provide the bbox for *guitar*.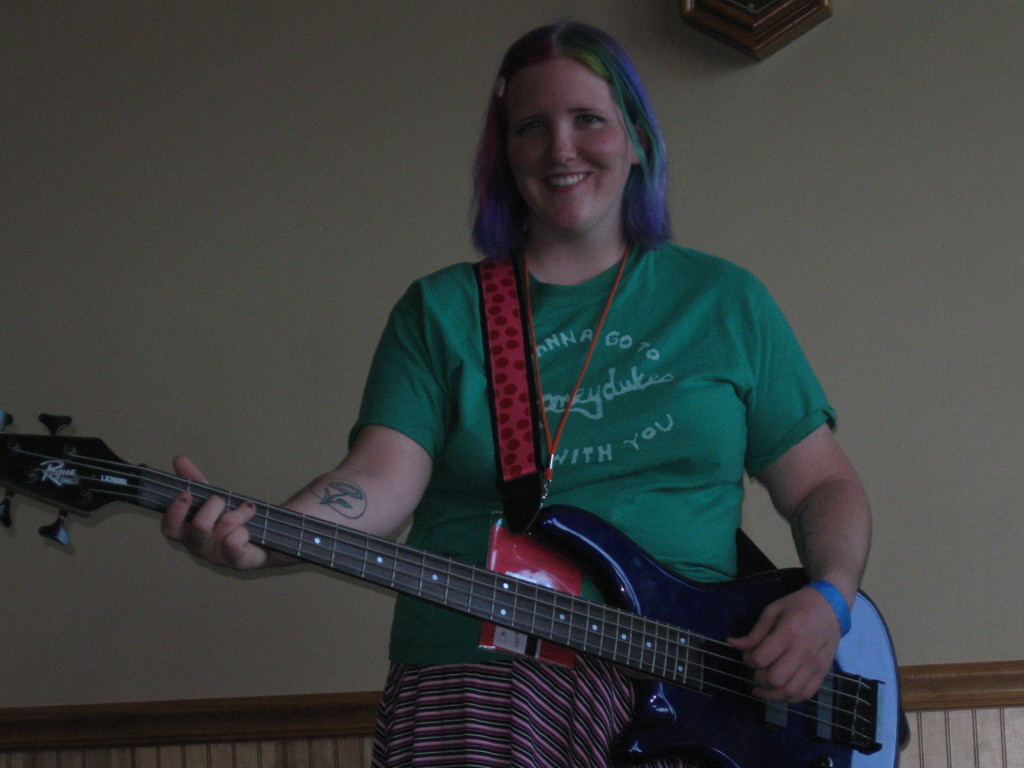
[x1=2, y1=406, x2=932, y2=764].
